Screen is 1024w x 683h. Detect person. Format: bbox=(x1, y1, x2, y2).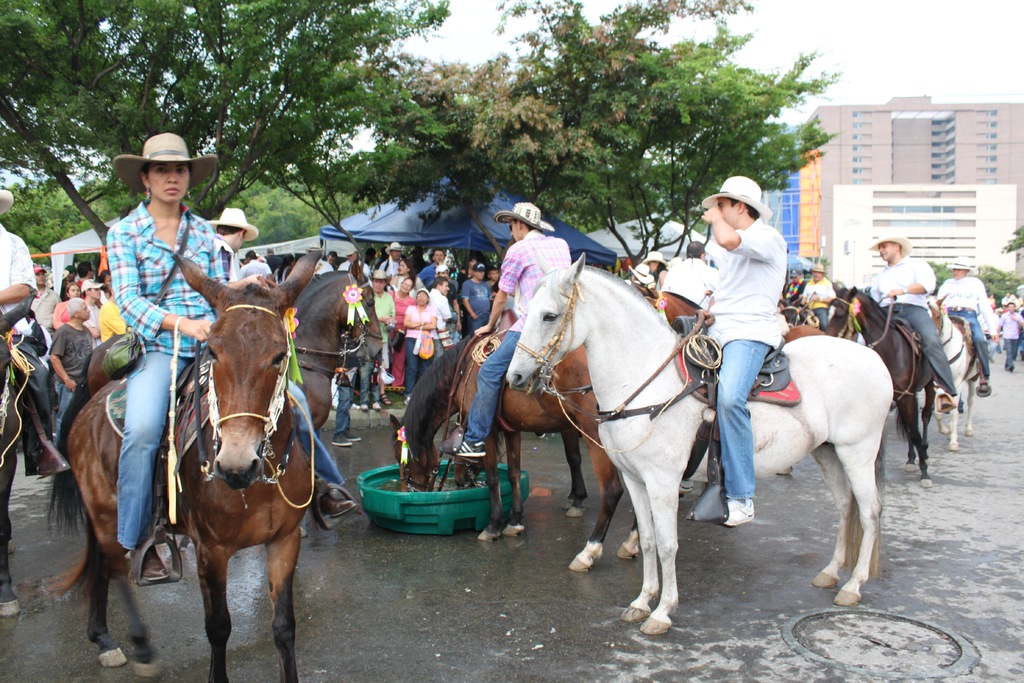
bbox=(698, 176, 783, 528).
